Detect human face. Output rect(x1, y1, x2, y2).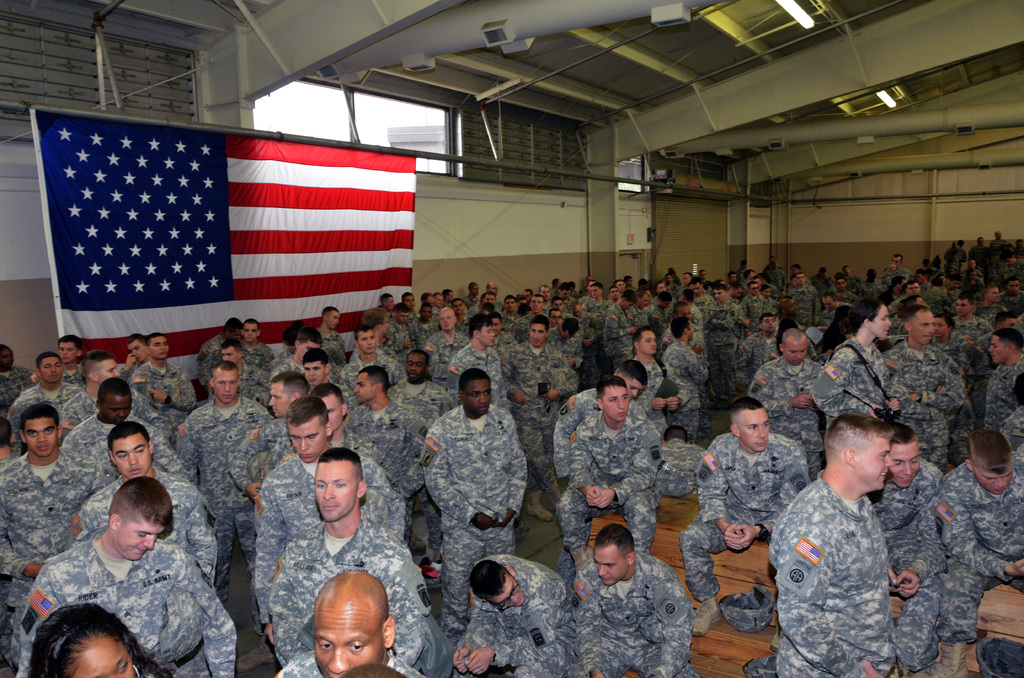
rect(625, 377, 641, 400).
